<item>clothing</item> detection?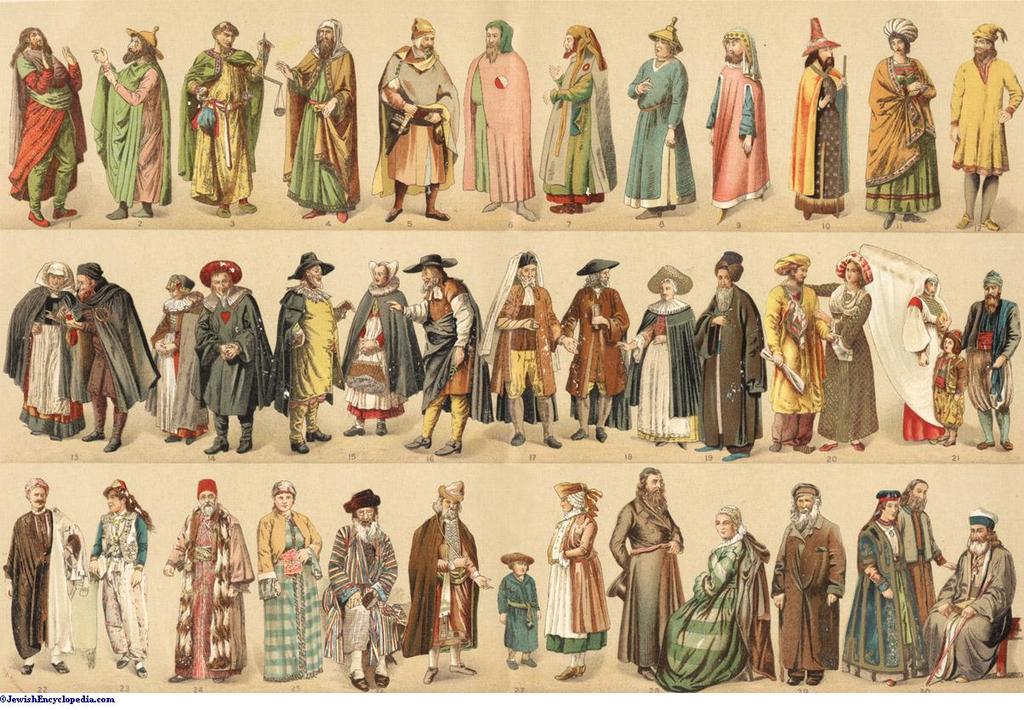
left=322, top=520, right=407, bottom=664
